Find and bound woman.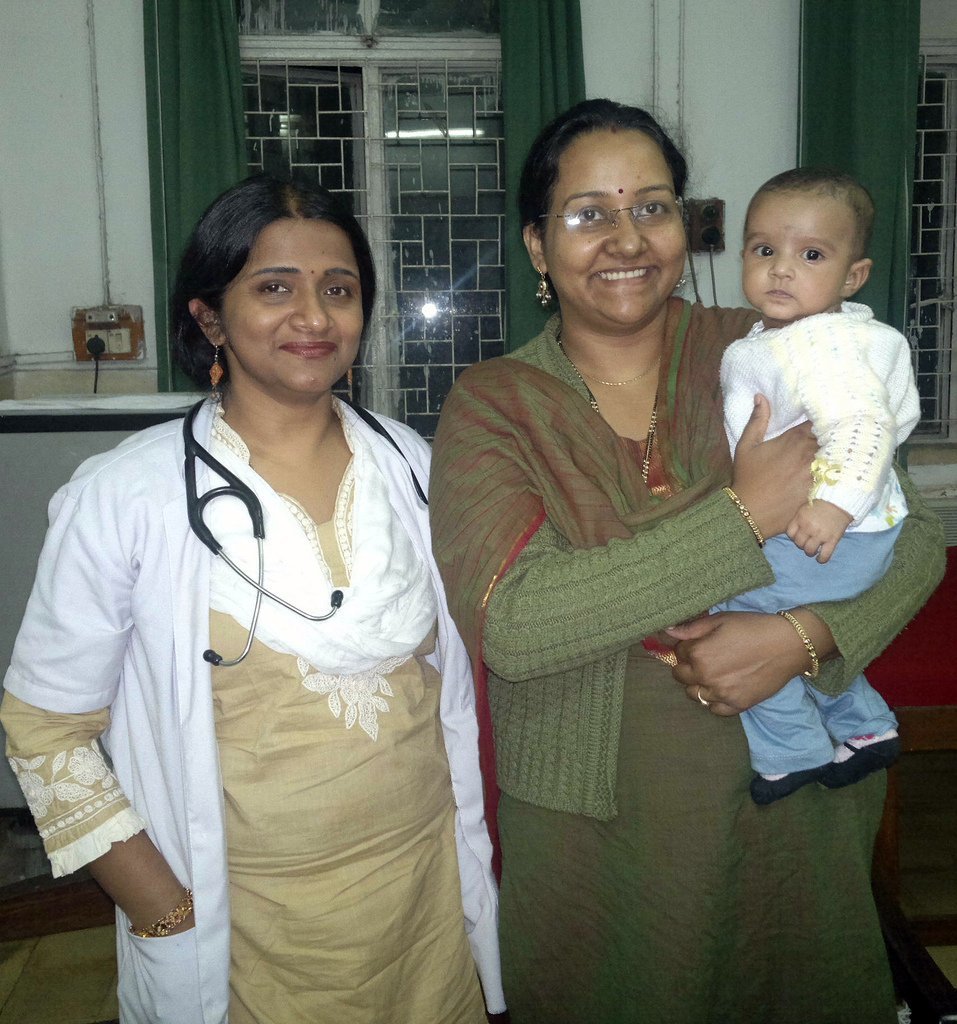
Bound: <bbox>16, 204, 554, 1016</bbox>.
